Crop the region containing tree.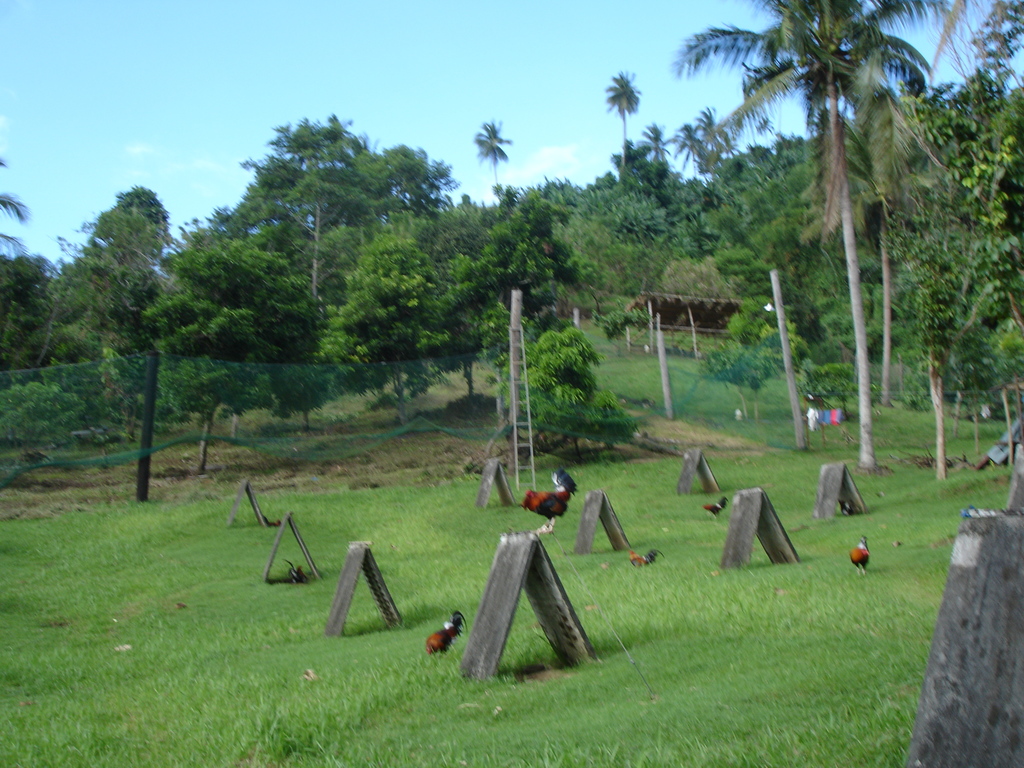
Crop region: detection(675, 105, 742, 178).
